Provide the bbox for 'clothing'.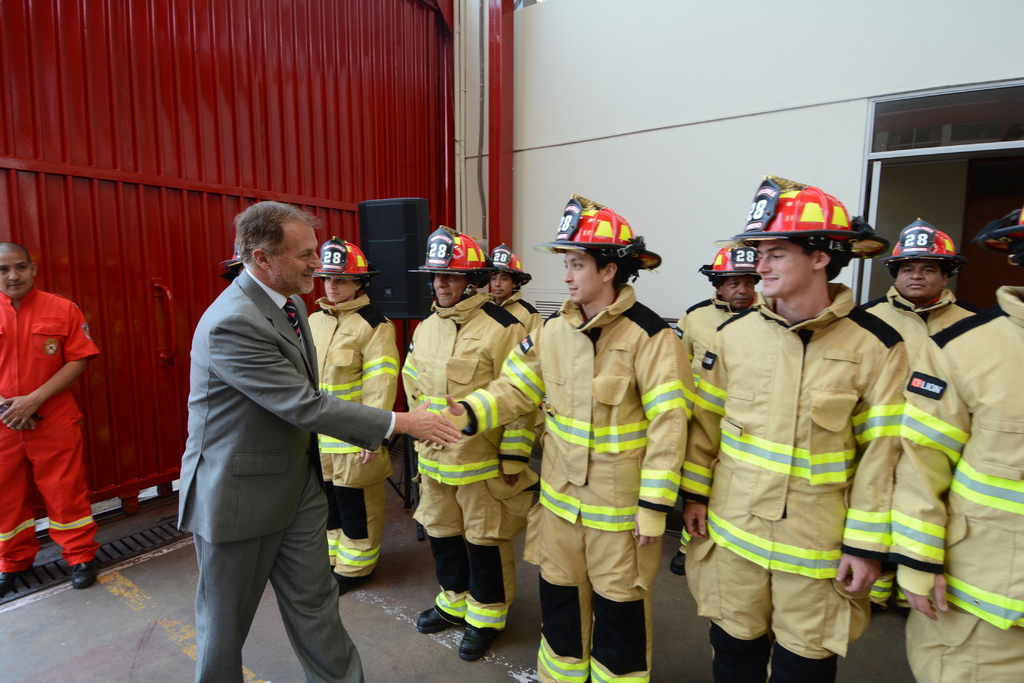
select_region(888, 280, 1023, 682).
